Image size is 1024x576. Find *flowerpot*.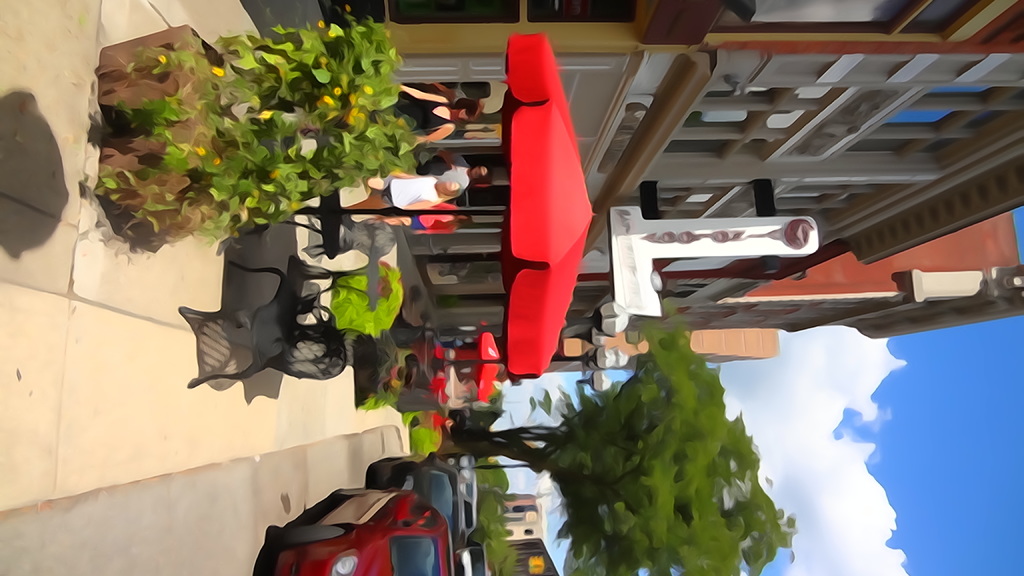
<bbox>99, 25, 226, 238</bbox>.
